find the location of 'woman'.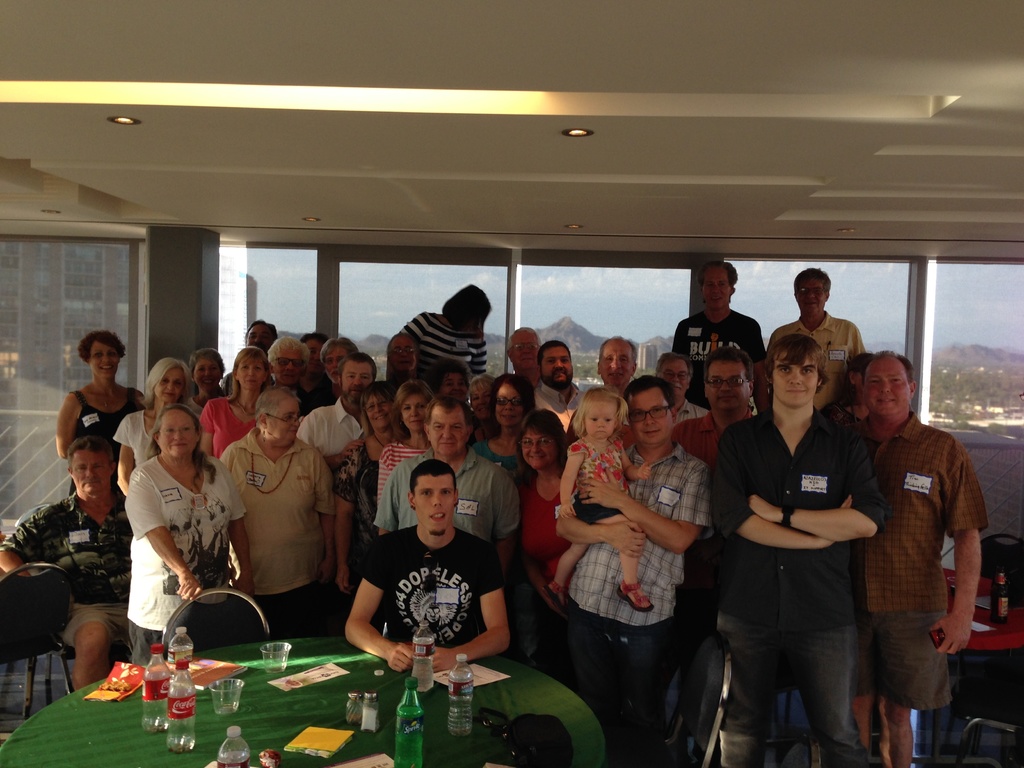
Location: bbox(113, 358, 194, 493).
